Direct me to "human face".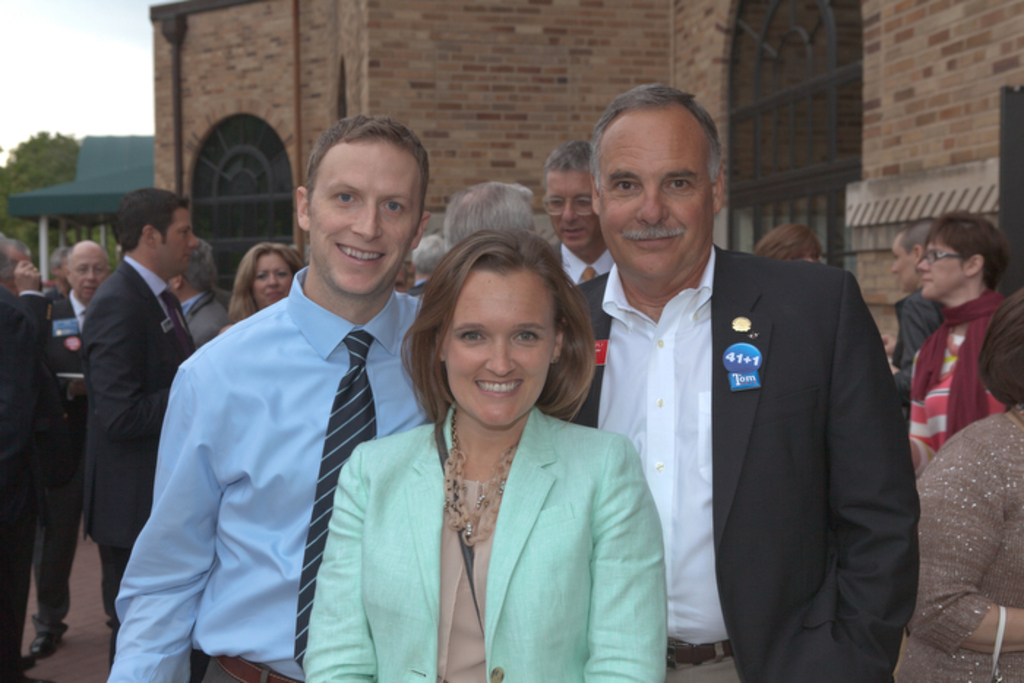
Direction: pyautogui.locateOnScreen(161, 208, 195, 268).
